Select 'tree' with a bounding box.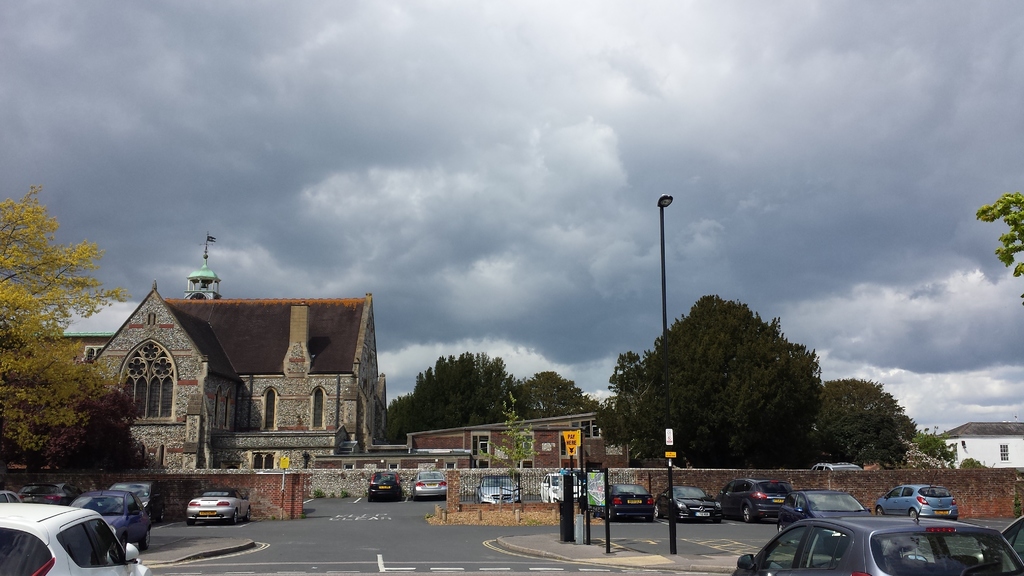
[814, 381, 914, 468].
